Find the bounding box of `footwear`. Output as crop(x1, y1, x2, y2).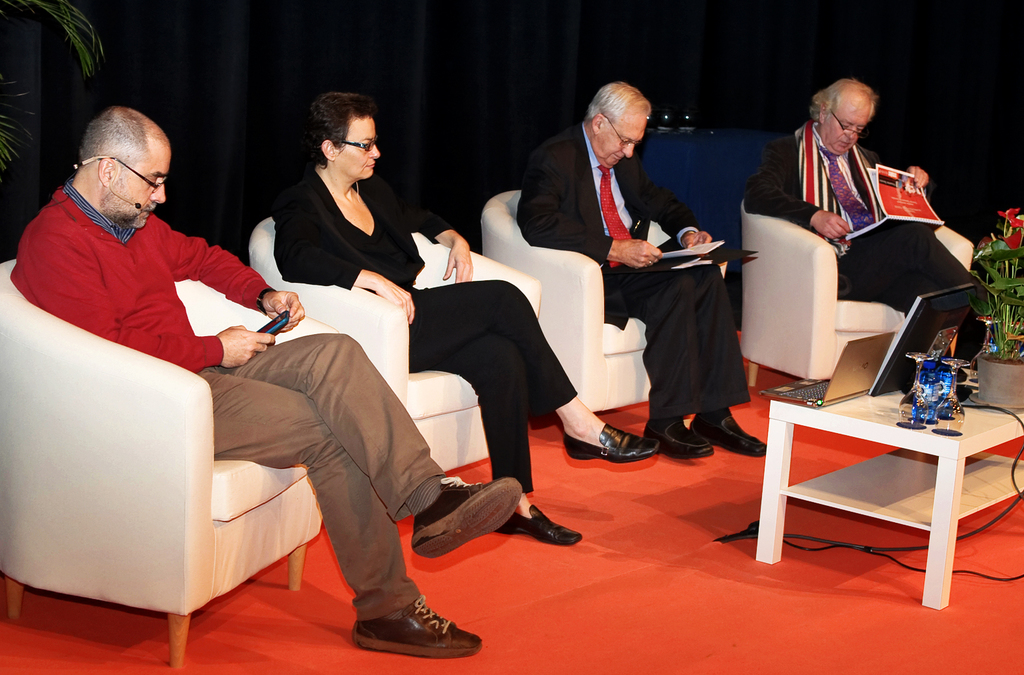
crop(410, 479, 520, 563).
